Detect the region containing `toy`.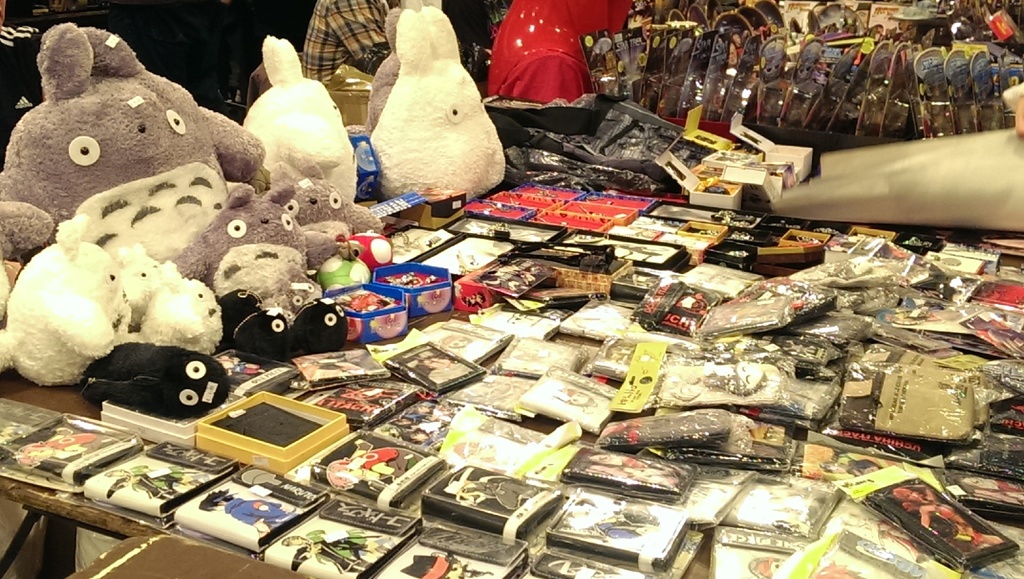
[0,22,293,265].
